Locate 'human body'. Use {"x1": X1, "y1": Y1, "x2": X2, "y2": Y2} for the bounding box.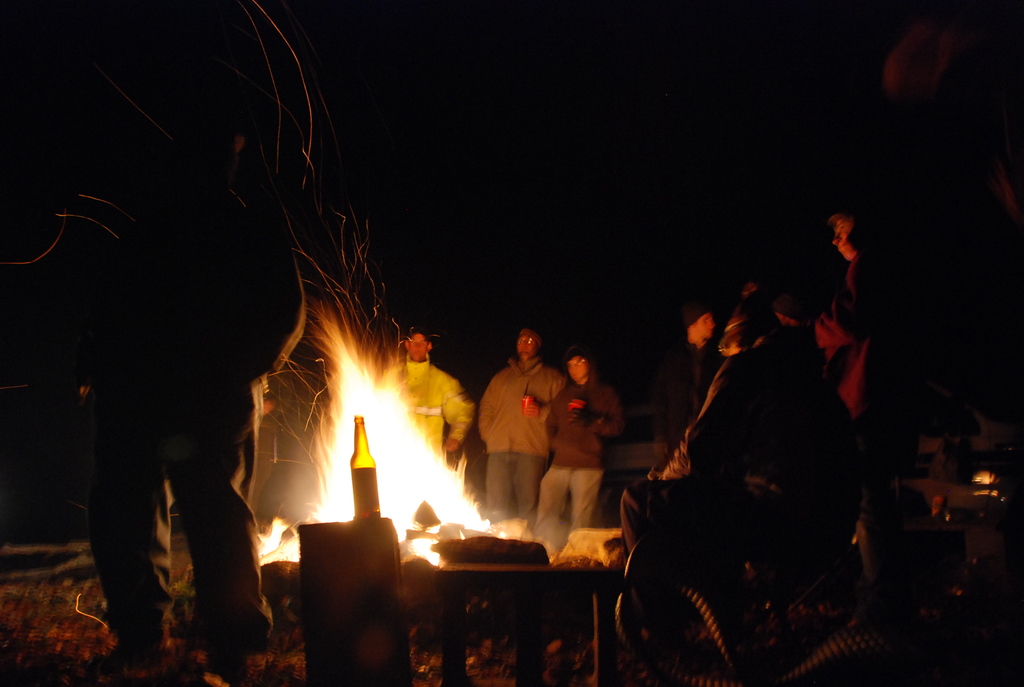
{"x1": 473, "y1": 322, "x2": 570, "y2": 549}.
